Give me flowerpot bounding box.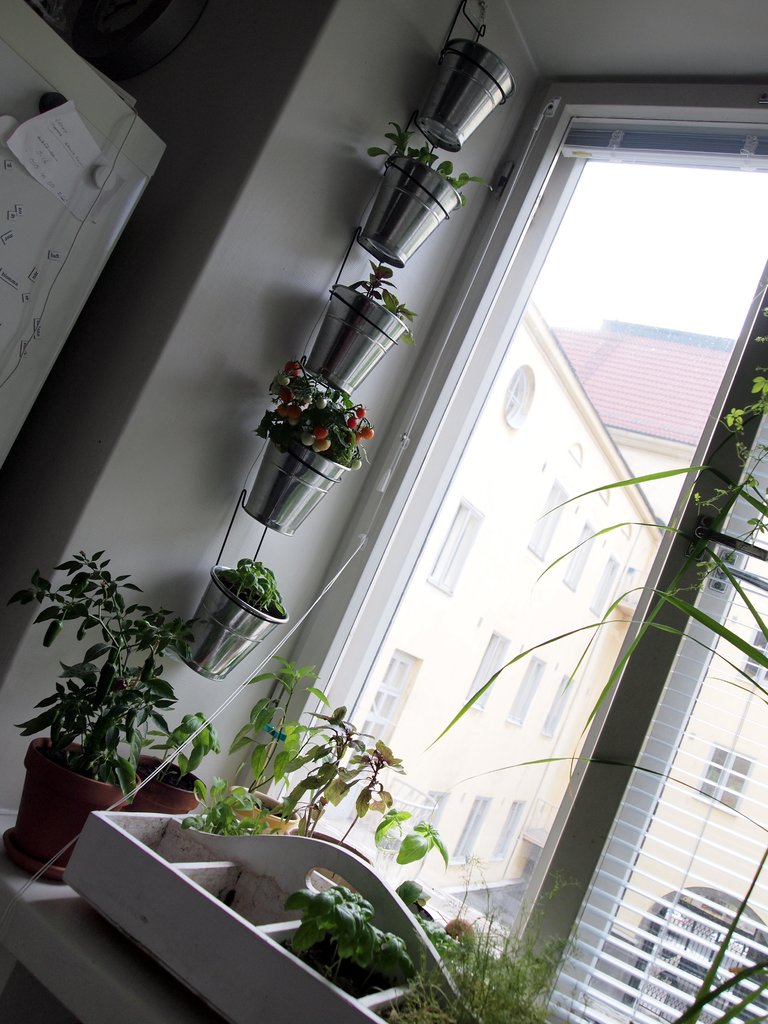
crop(417, 39, 511, 154).
